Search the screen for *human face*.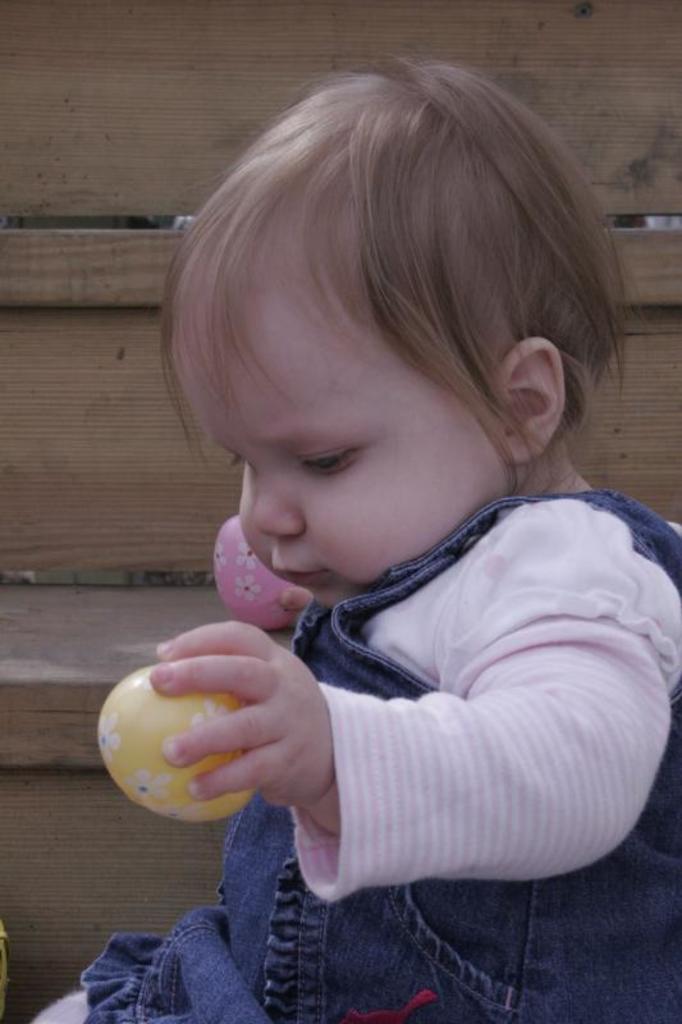
Found at 182, 292, 500, 614.
